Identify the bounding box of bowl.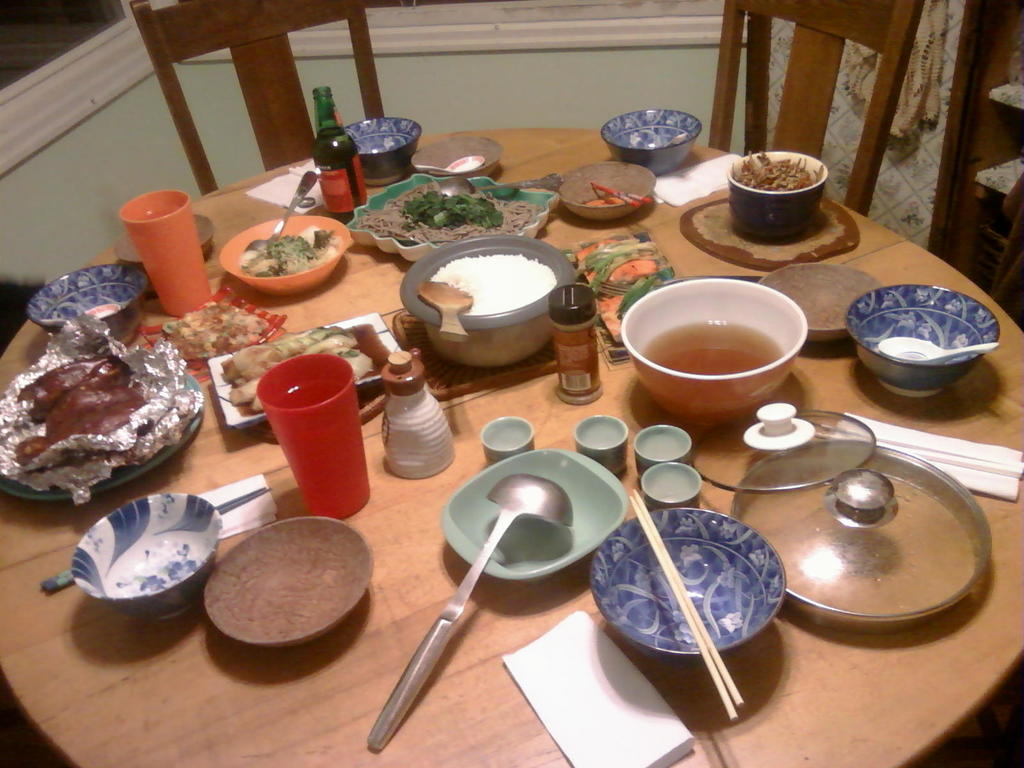
pyautogui.locateOnScreen(25, 262, 146, 339).
